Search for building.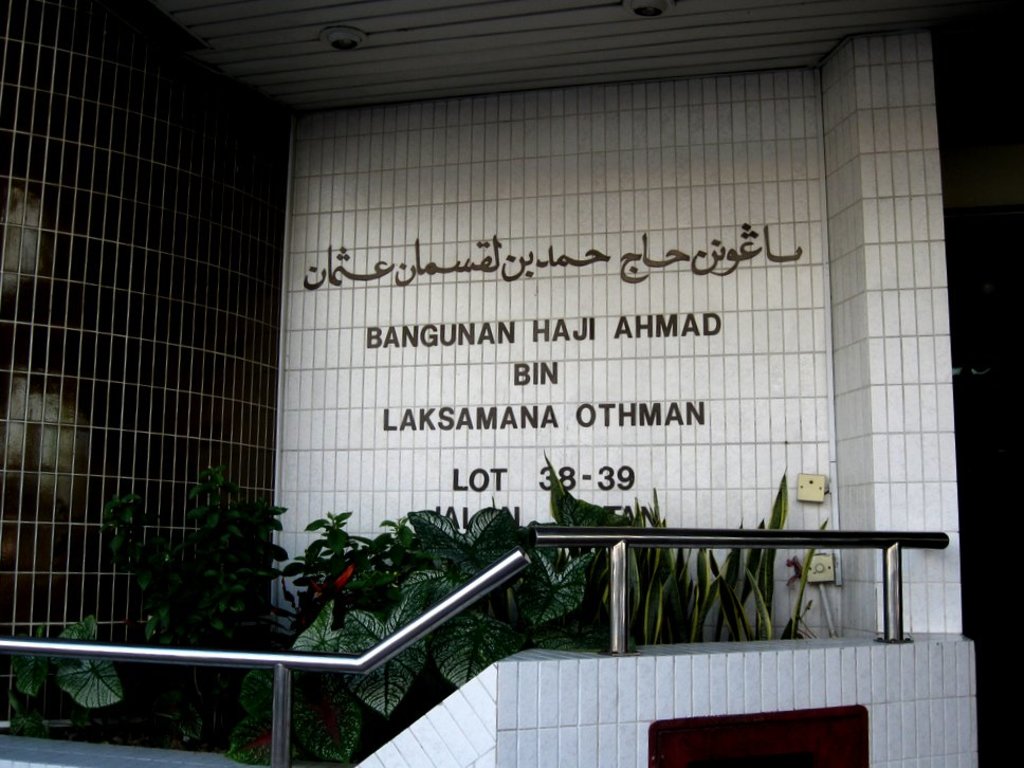
Found at 0, 0, 983, 767.
